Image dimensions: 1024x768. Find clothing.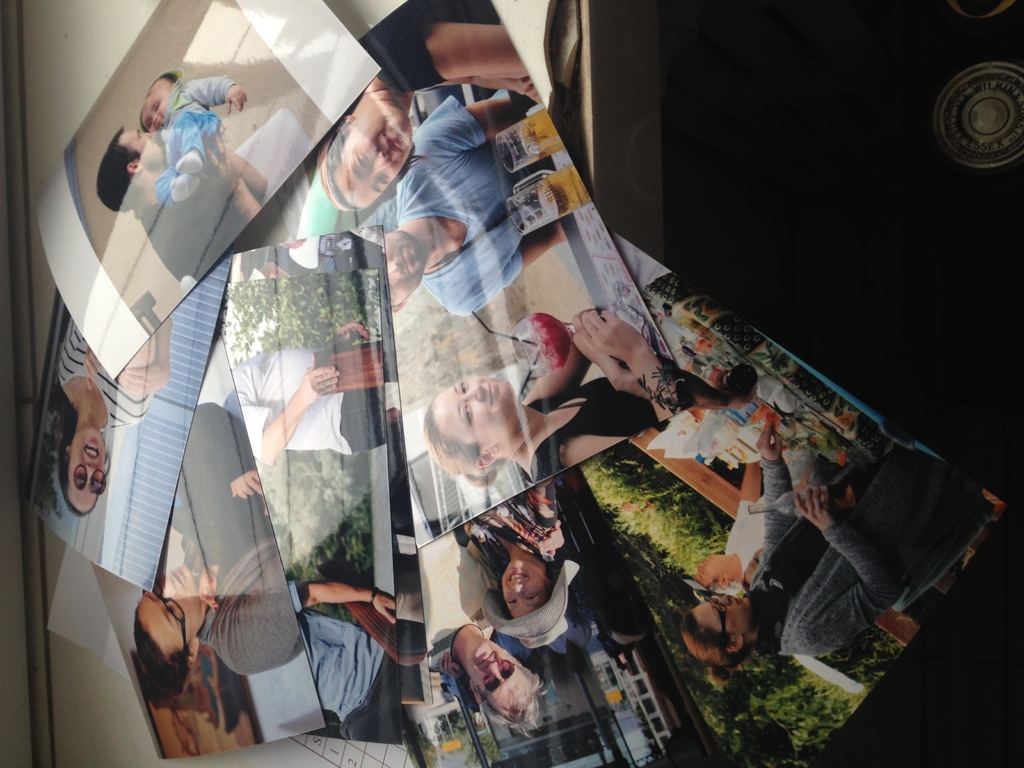
rect(144, 161, 253, 278).
